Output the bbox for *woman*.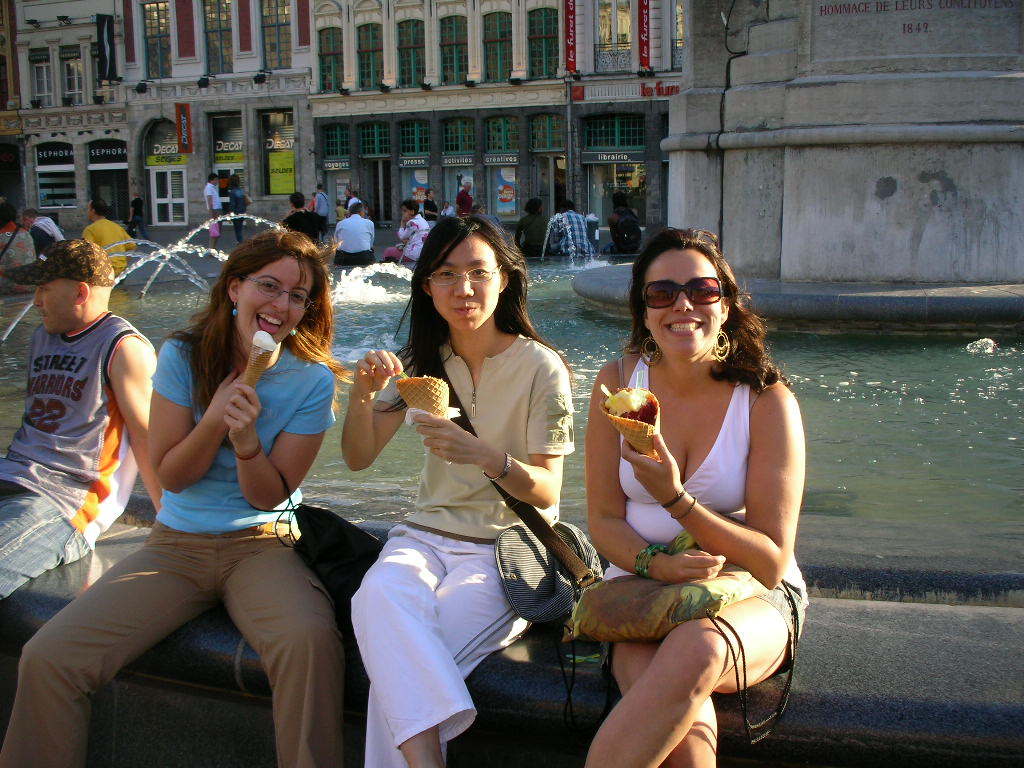
l=377, t=200, r=425, b=270.
